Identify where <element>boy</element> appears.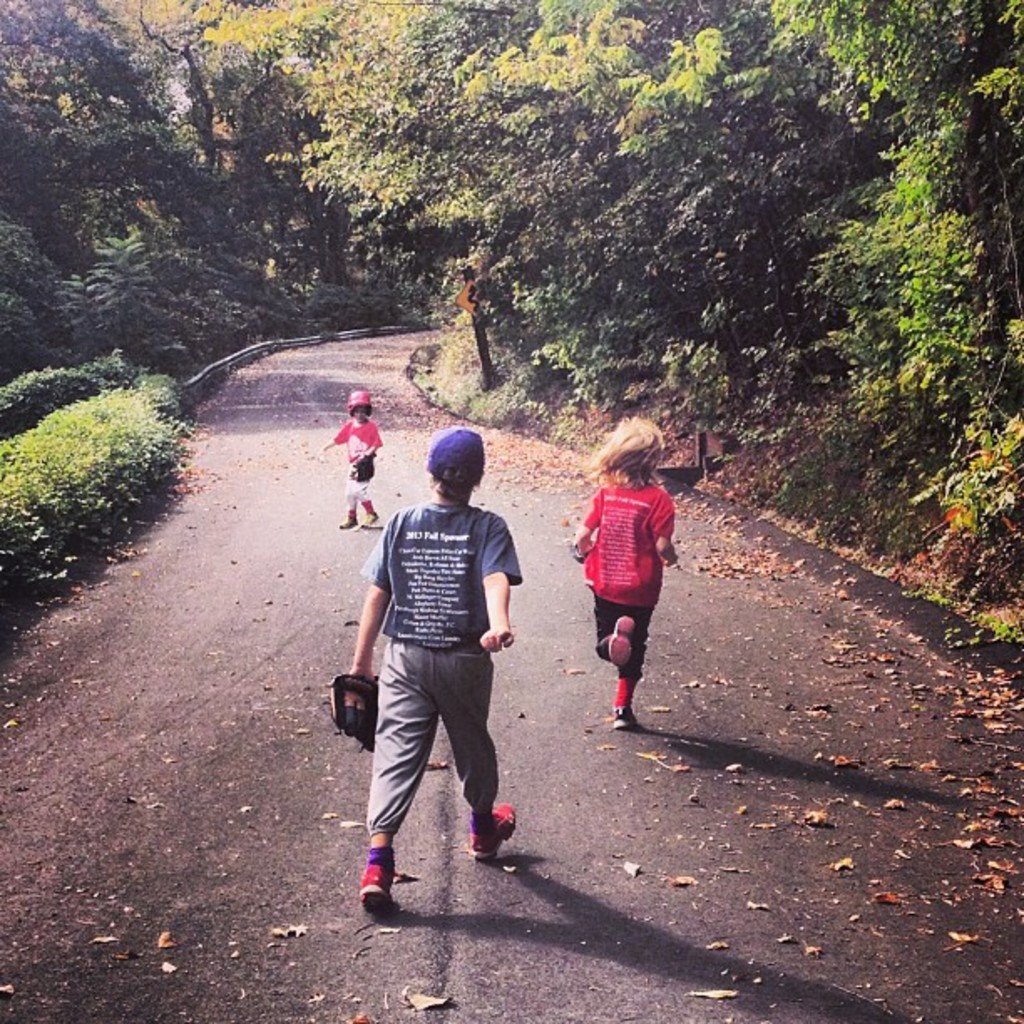
Appears at 323, 390, 383, 530.
